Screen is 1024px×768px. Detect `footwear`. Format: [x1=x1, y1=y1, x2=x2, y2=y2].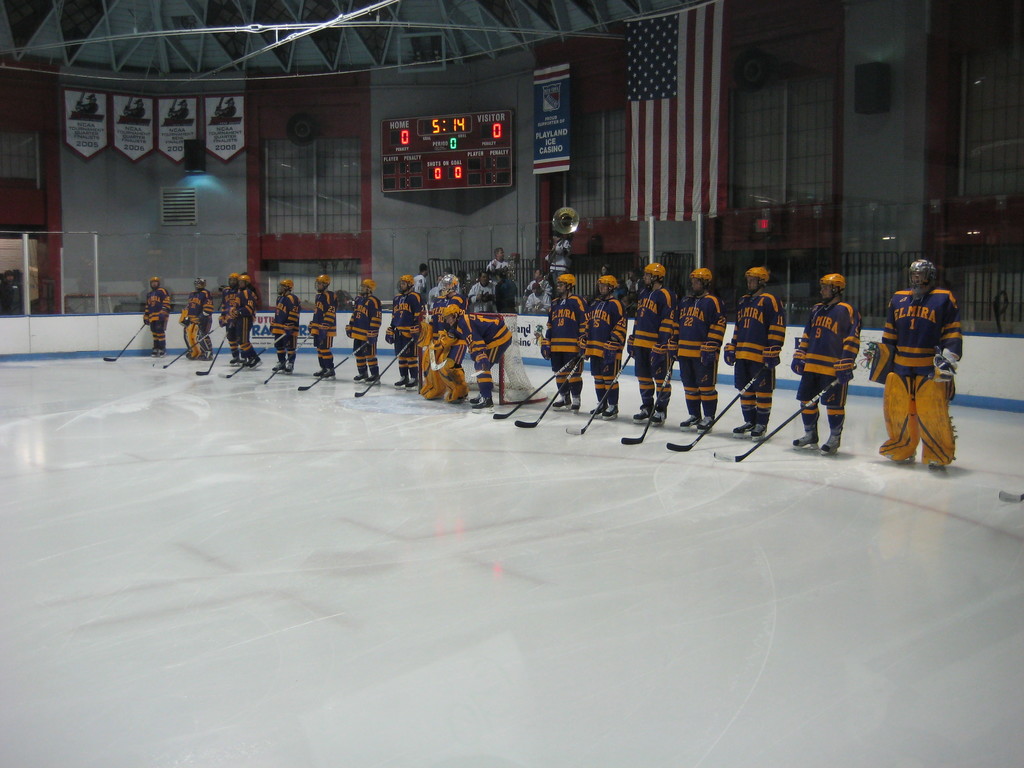
[x1=247, y1=358, x2=259, y2=366].
